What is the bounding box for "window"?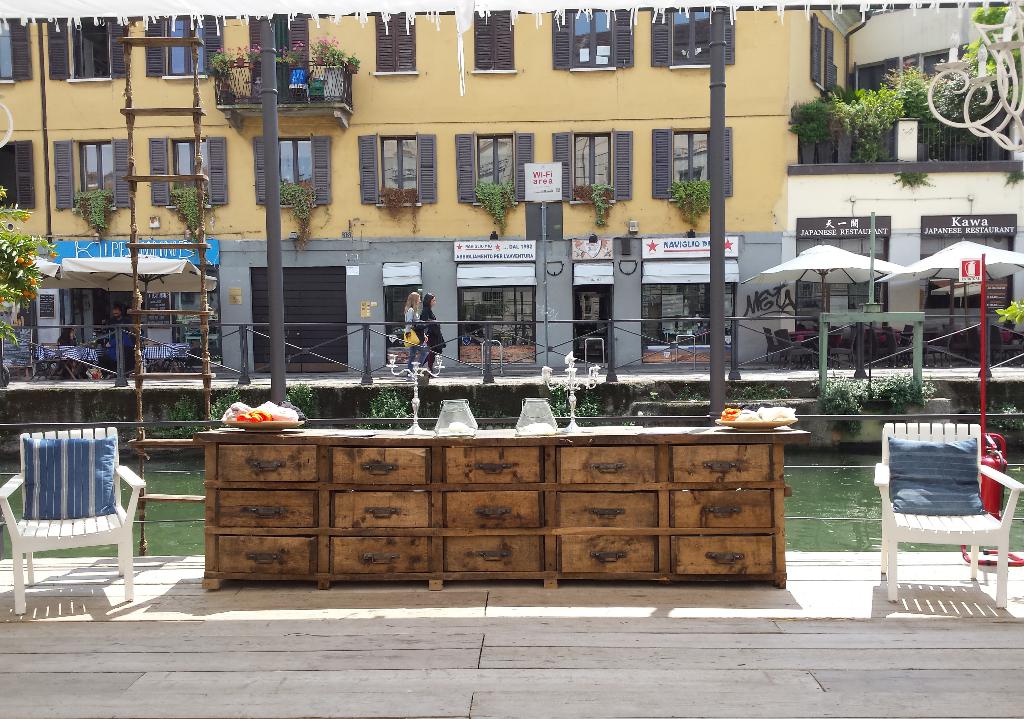
{"left": 254, "top": 132, "right": 330, "bottom": 208}.
